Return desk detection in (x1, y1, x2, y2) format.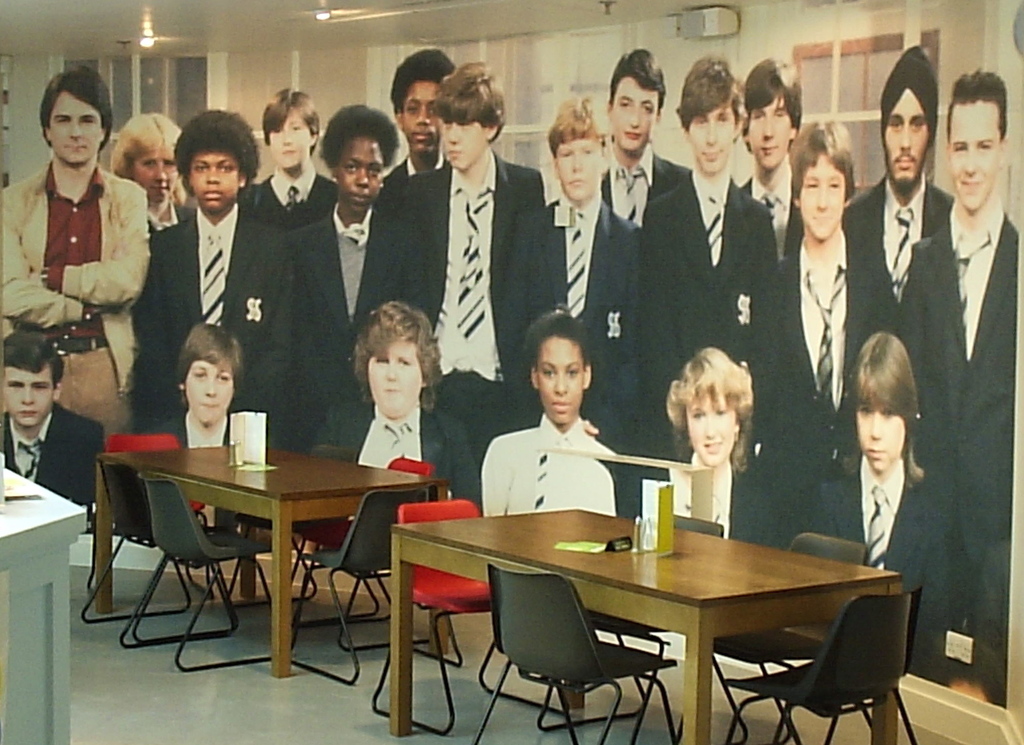
(440, 508, 934, 739).
